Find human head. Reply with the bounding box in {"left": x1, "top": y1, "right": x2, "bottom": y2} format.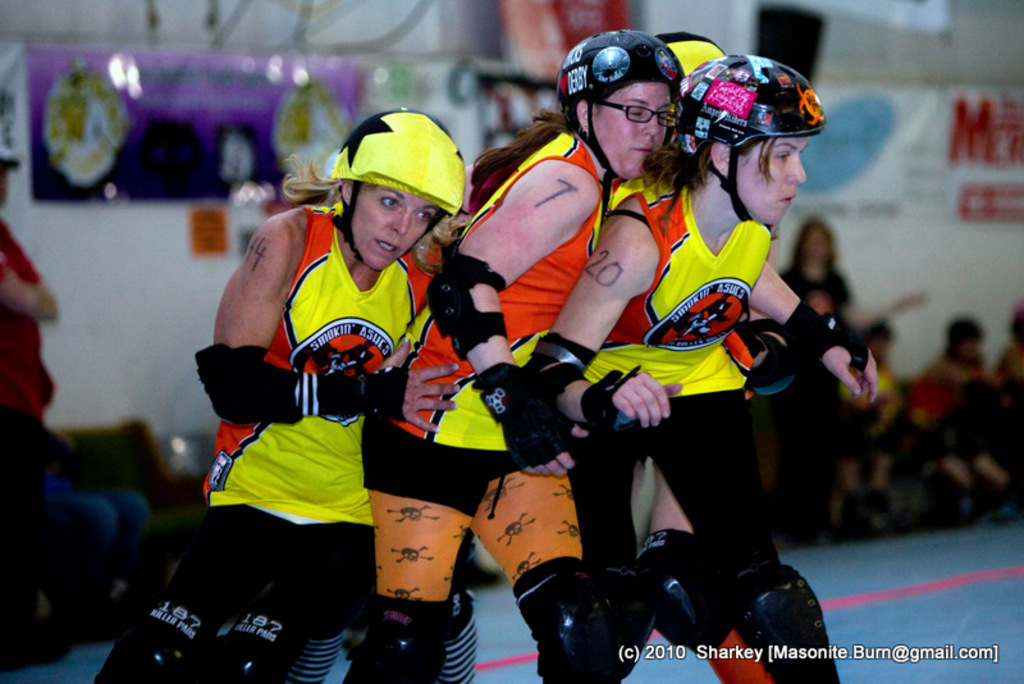
{"left": 334, "top": 108, "right": 468, "bottom": 269}.
